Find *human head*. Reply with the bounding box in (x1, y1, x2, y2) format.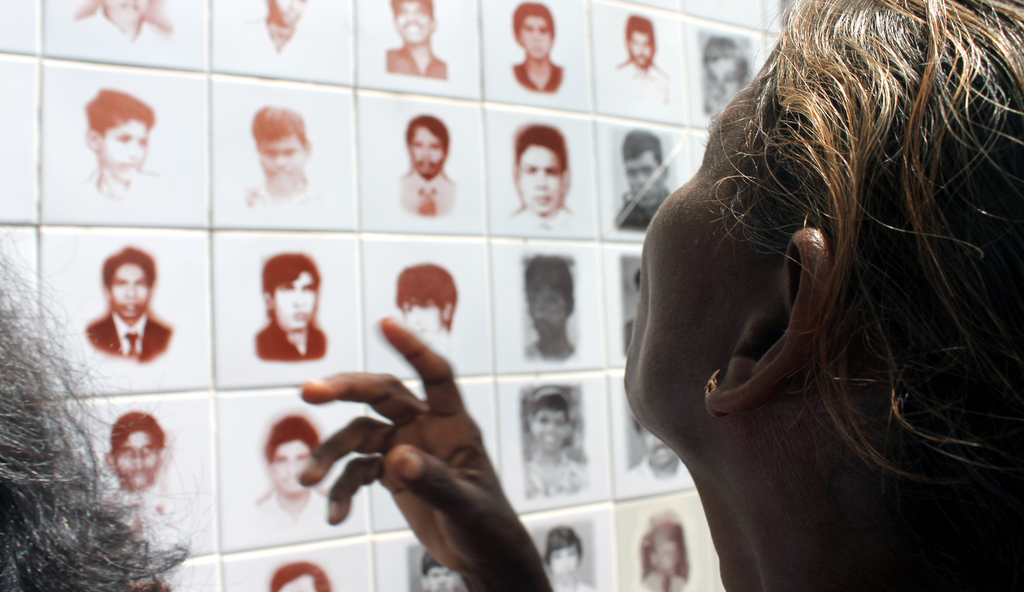
(385, 0, 435, 46).
